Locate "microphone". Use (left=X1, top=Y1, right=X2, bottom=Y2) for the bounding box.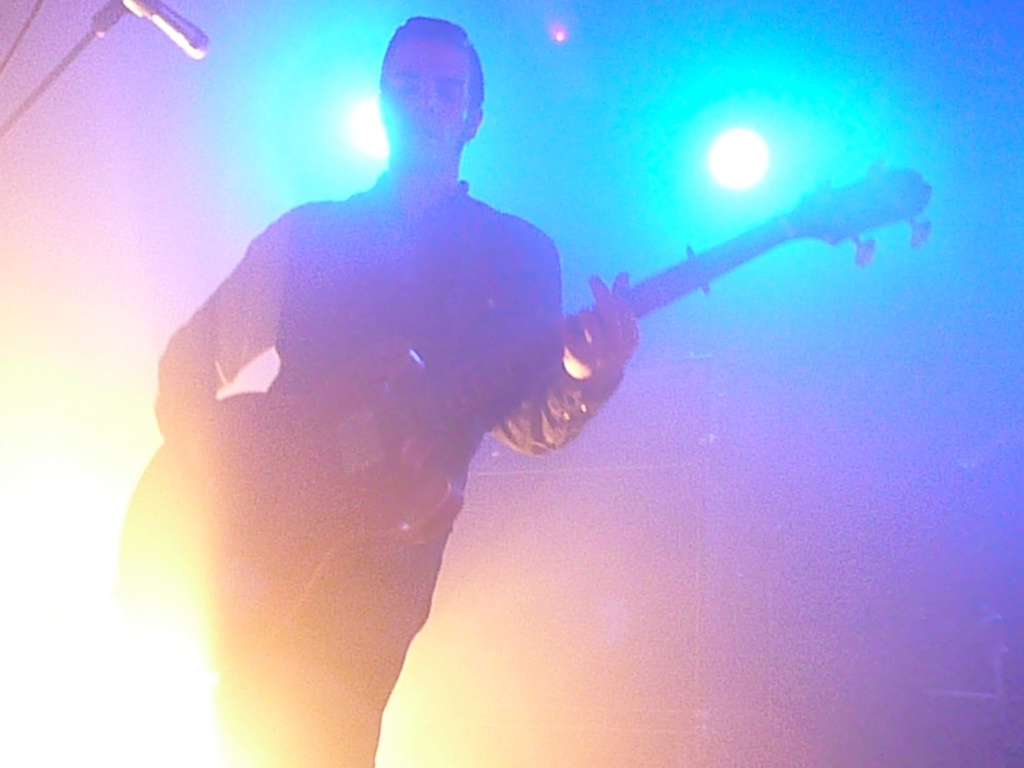
(left=120, top=0, right=218, bottom=66).
